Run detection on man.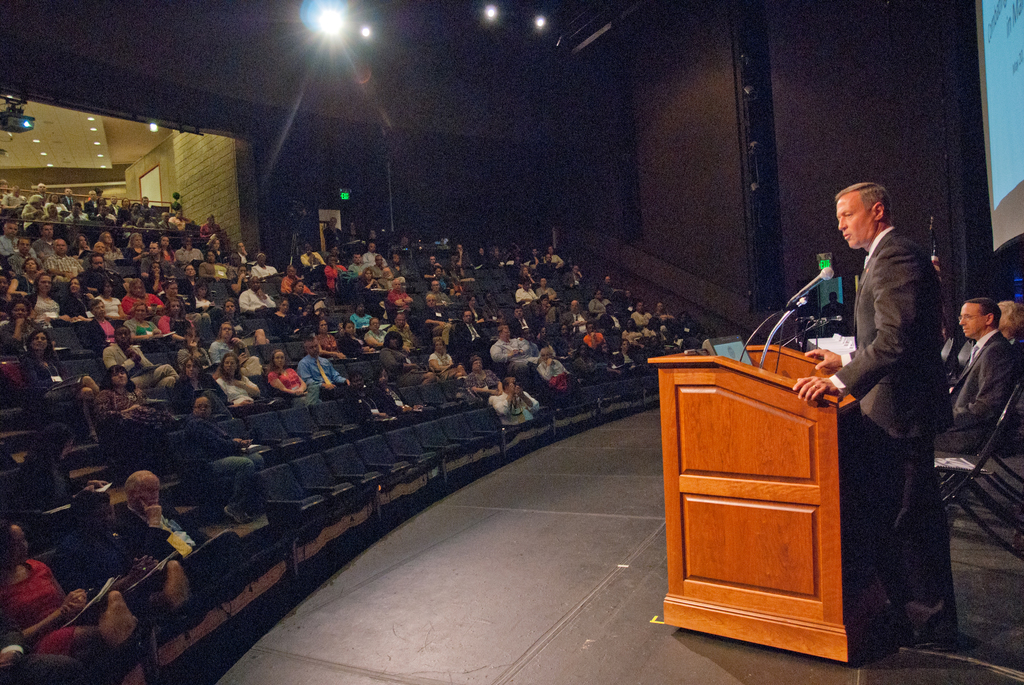
Result: detection(582, 319, 602, 352).
